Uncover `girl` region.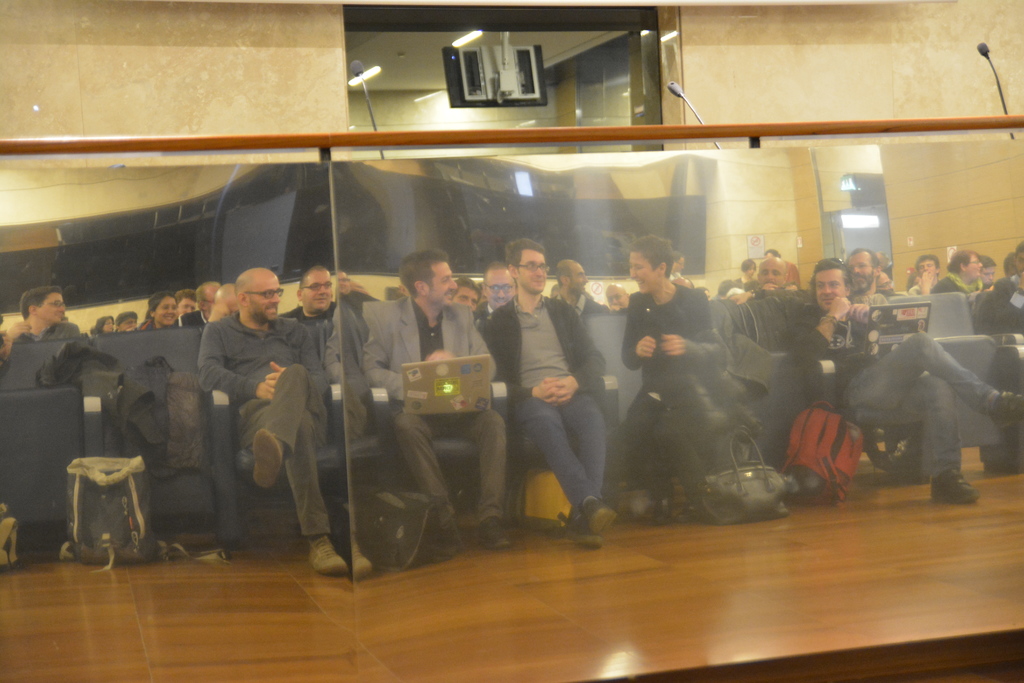
Uncovered: BBox(138, 292, 179, 332).
